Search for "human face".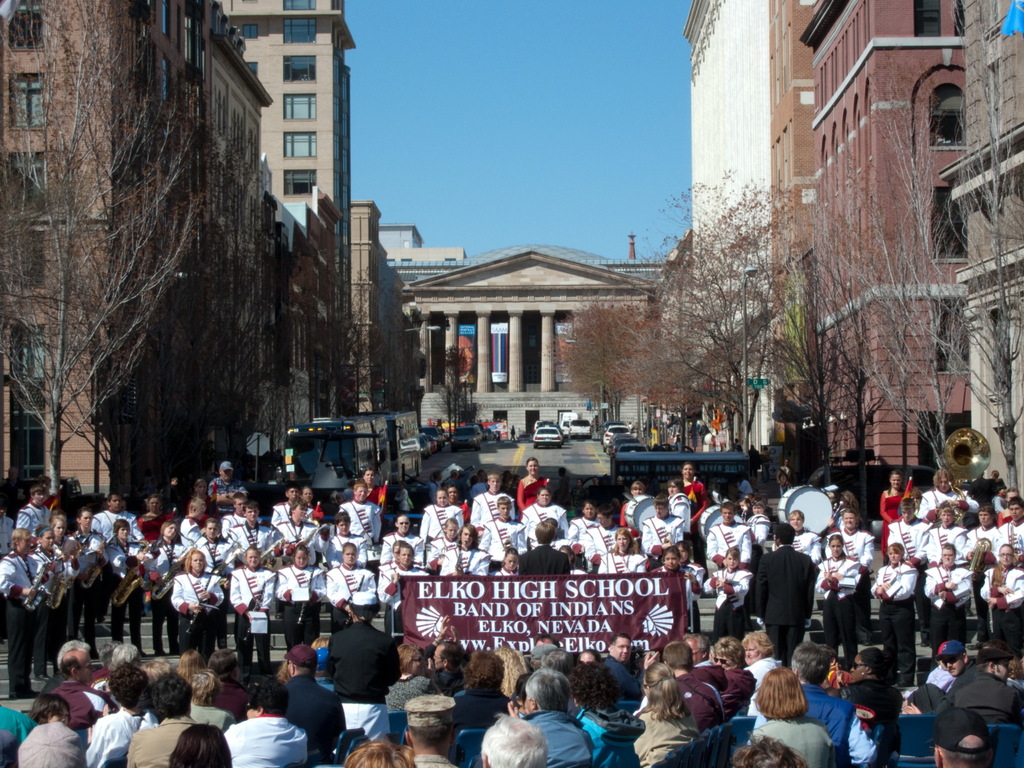
Found at {"left": 293, "top": 500, "right": 306, "bottom": 525}.
